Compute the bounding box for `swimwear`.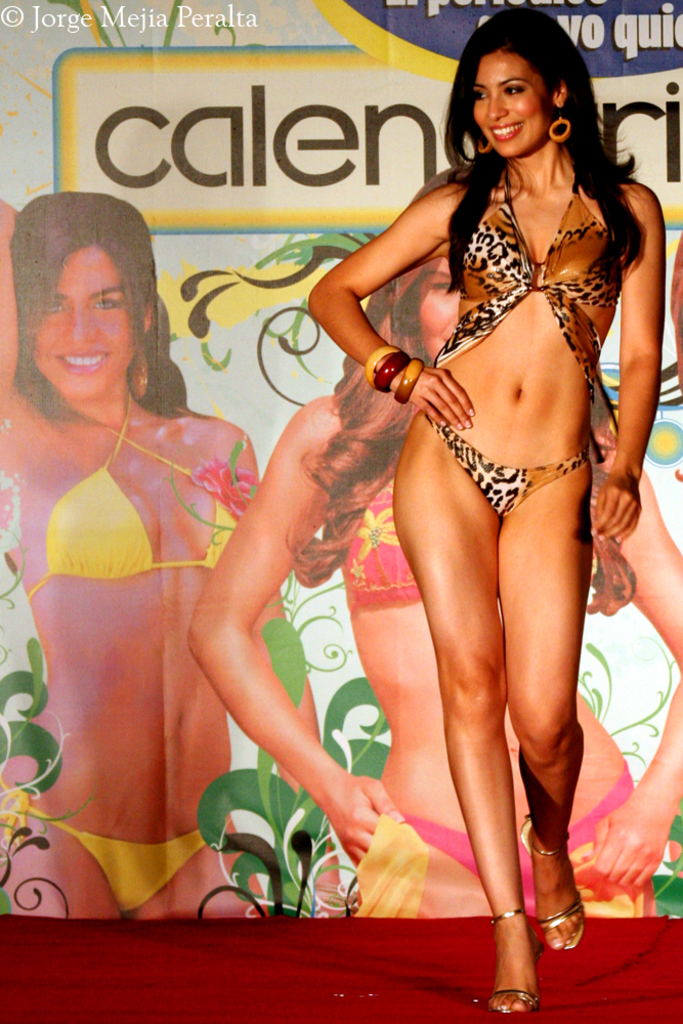
418,150,602,409.
